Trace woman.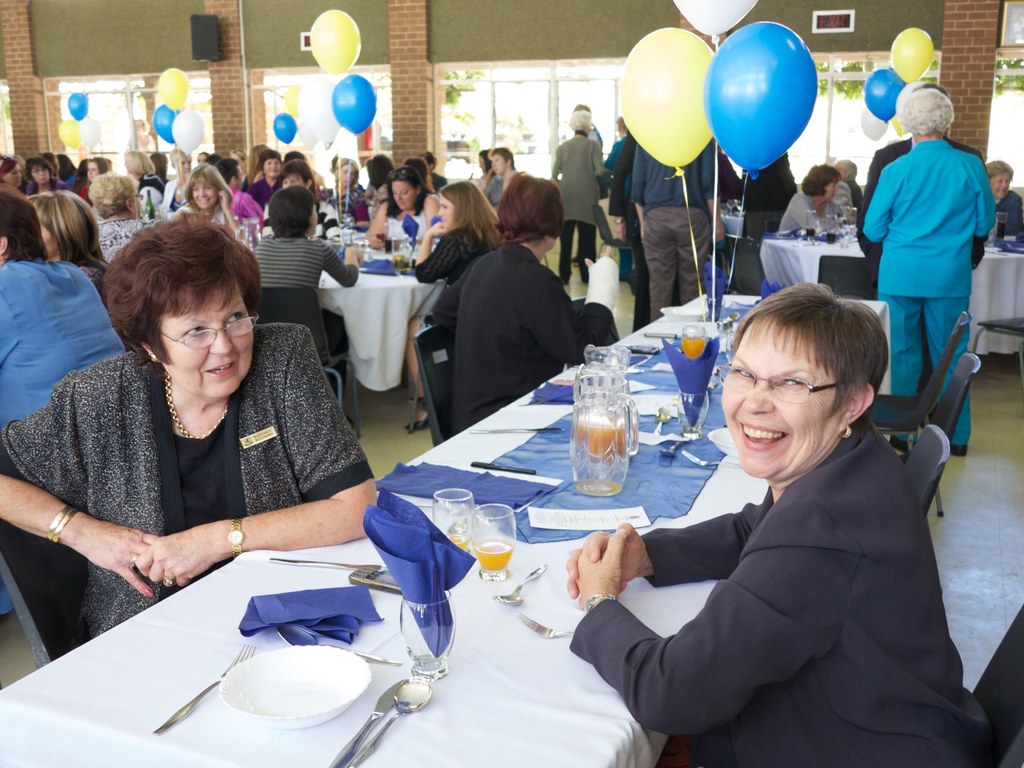
Traced to <region>562, 283, 998, 767</region>.
